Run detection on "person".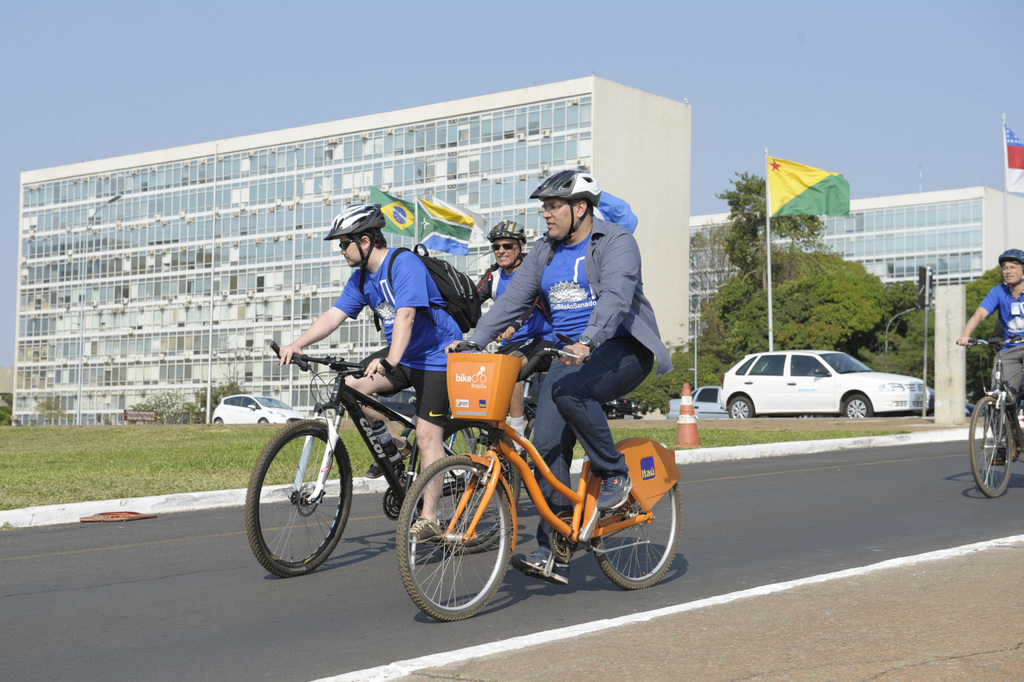
Result: box=[476, 216, 561, 468].
